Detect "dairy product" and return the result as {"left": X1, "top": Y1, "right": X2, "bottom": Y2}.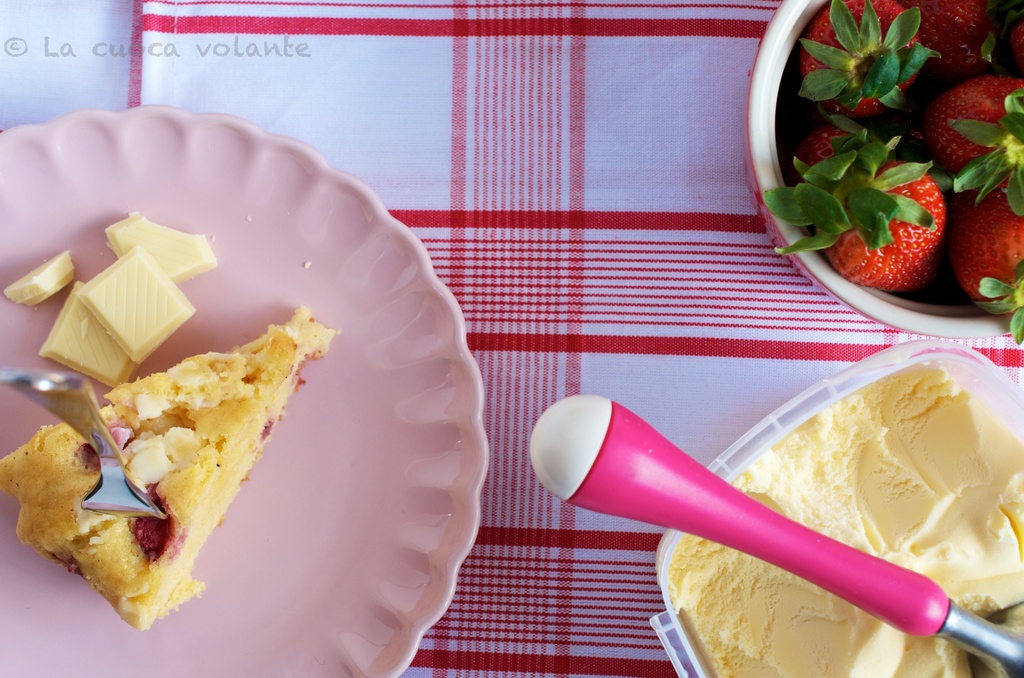
{"left": 47, "top": 301, "right": 127, "bottom": 385}.
